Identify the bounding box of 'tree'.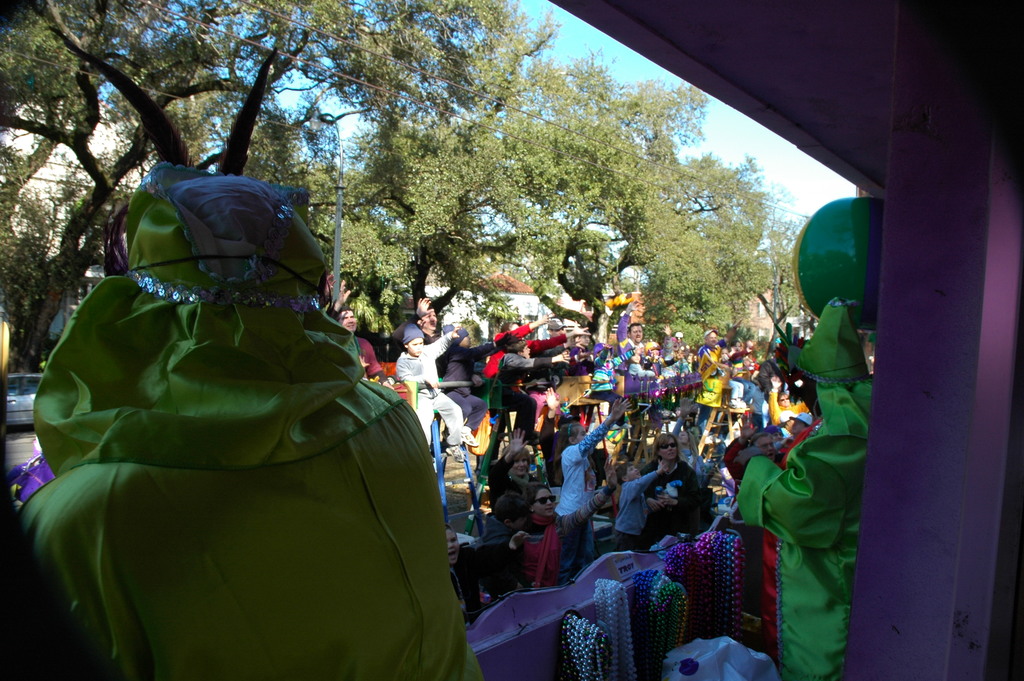
bbox(755, 220, 803, 334).
